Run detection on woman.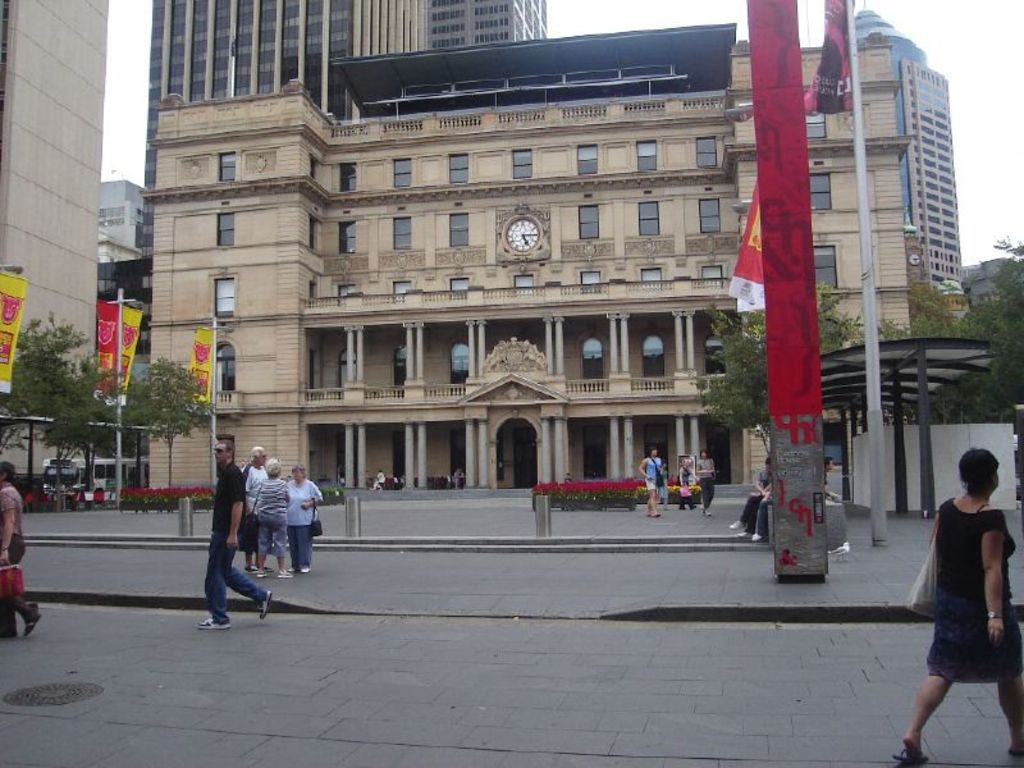
Result: x1=282, y1=466, x2=328, y2=572.
